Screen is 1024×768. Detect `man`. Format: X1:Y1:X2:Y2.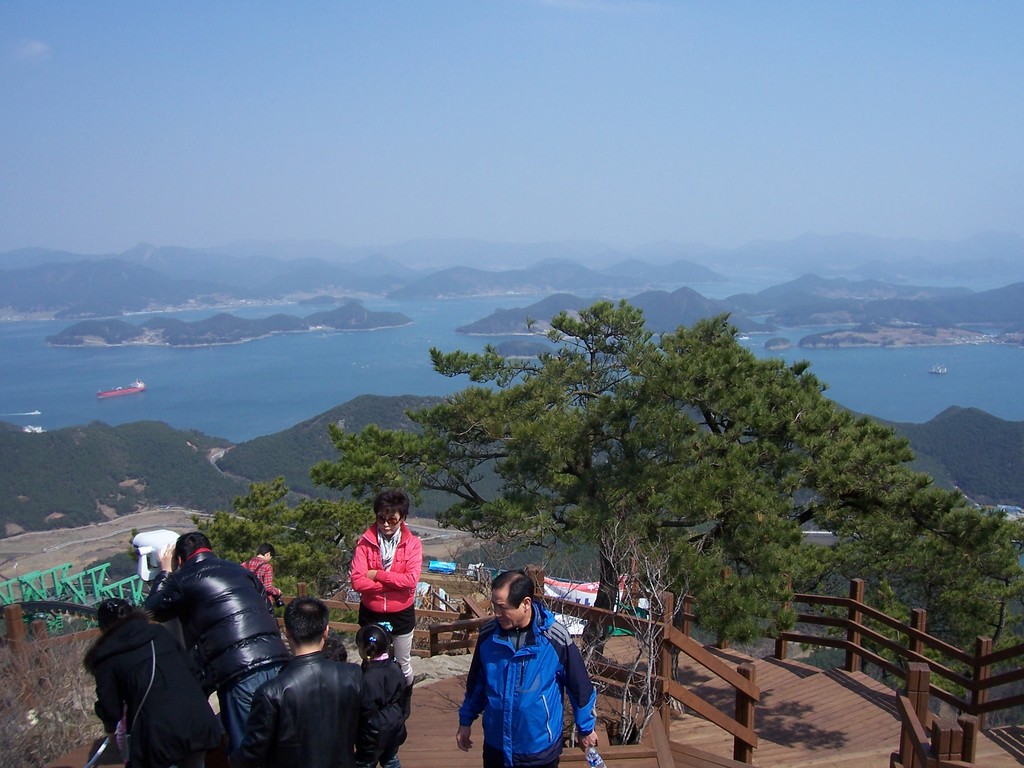
449:575:589:767.
